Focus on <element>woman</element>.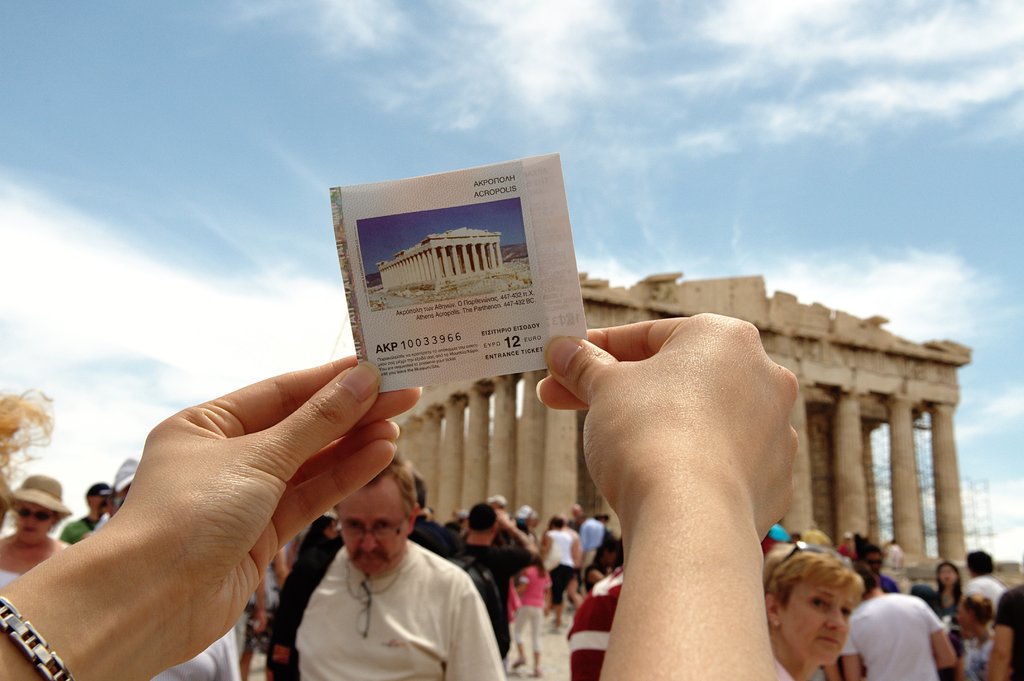
Focused at [x1=762, y1=538, x2=867, y2=680].
